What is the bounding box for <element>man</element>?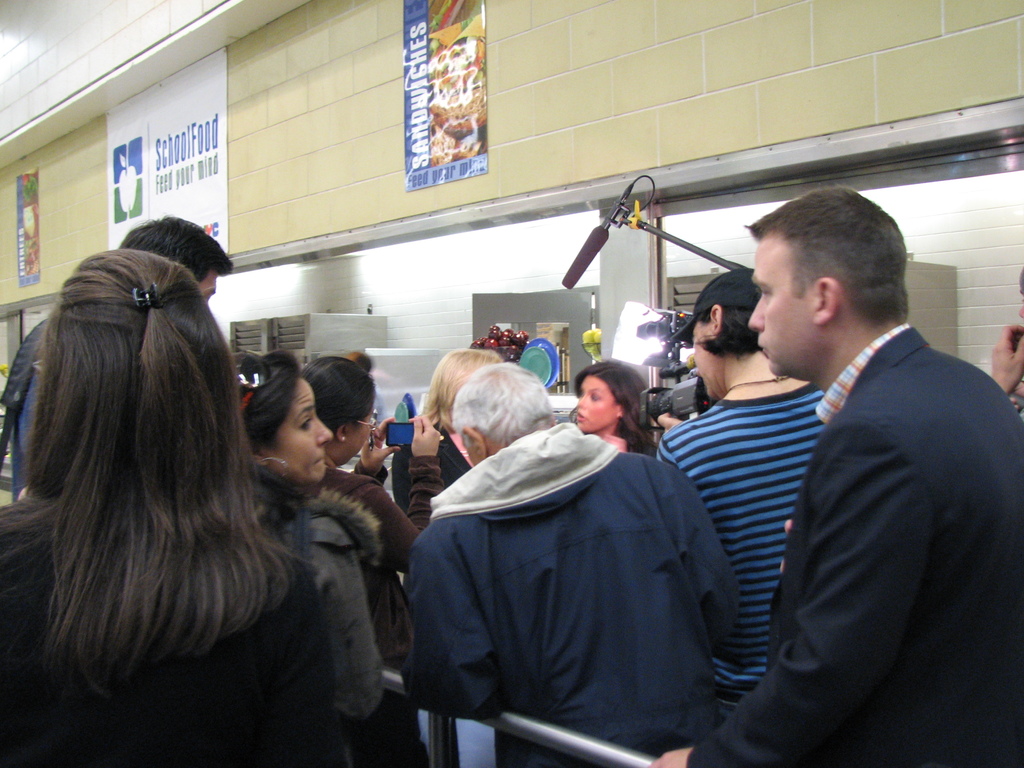
398:355:752:767.
